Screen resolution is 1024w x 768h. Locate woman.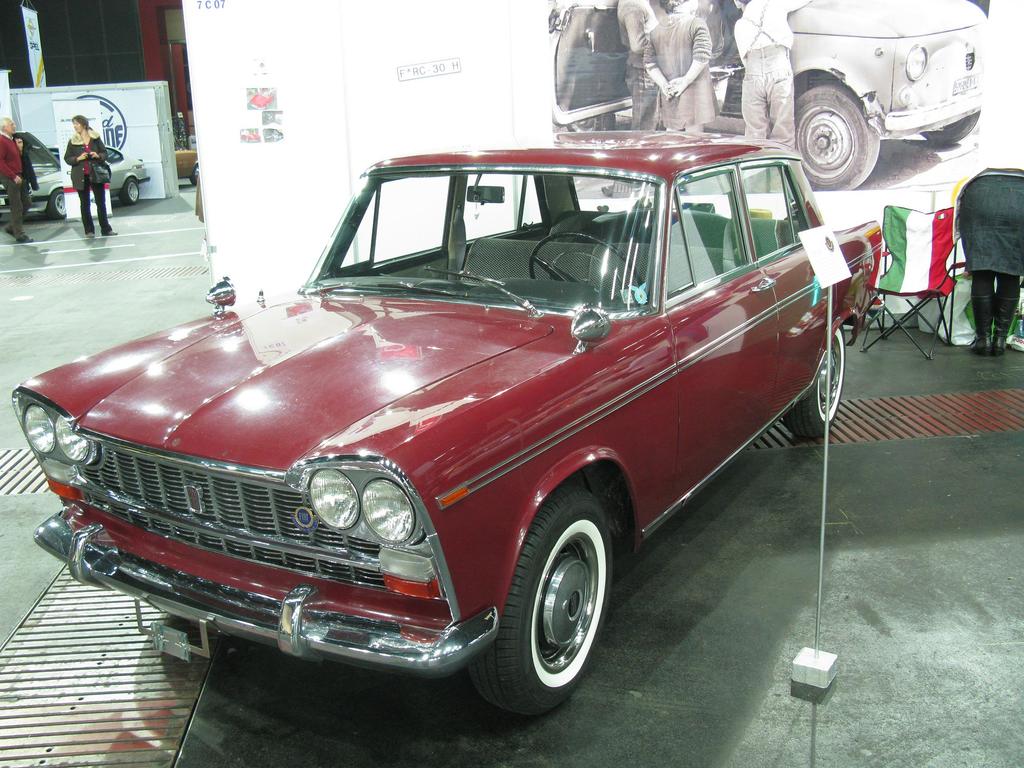
957:168:1023:356.
